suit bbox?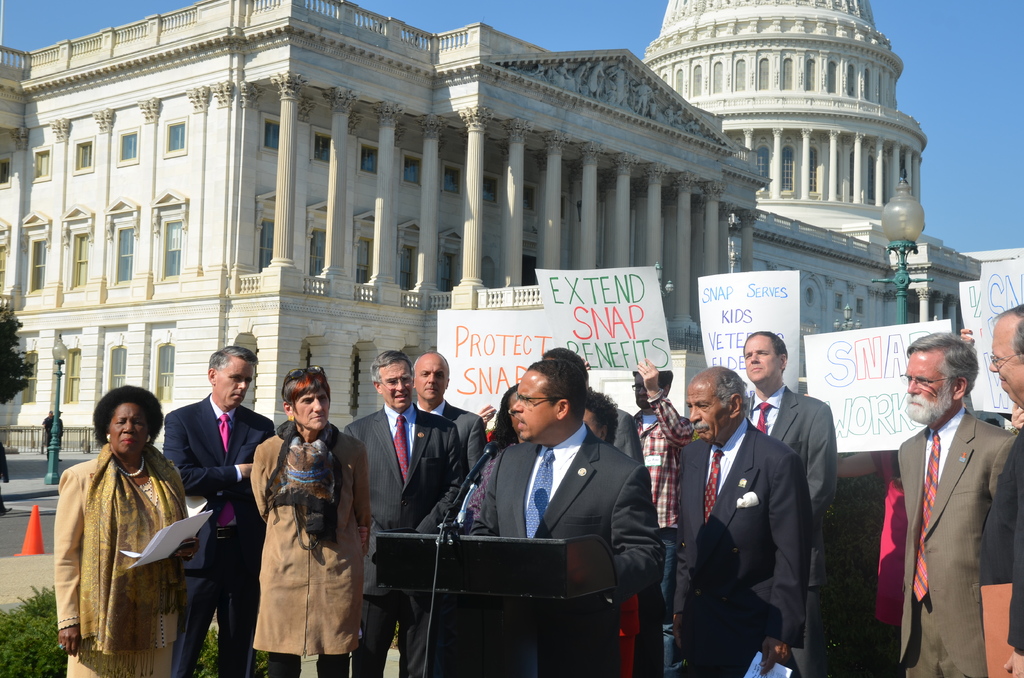
box=[345, 404, 465, 677]
